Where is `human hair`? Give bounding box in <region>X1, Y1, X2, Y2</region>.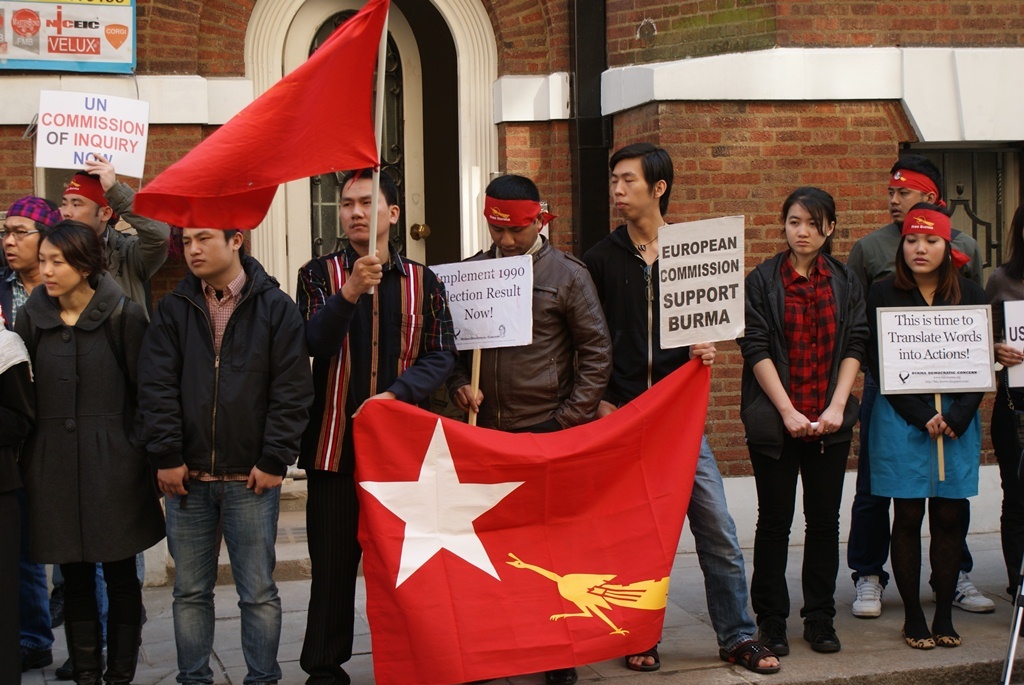
<region>38, 214, 108, 278</region>.
